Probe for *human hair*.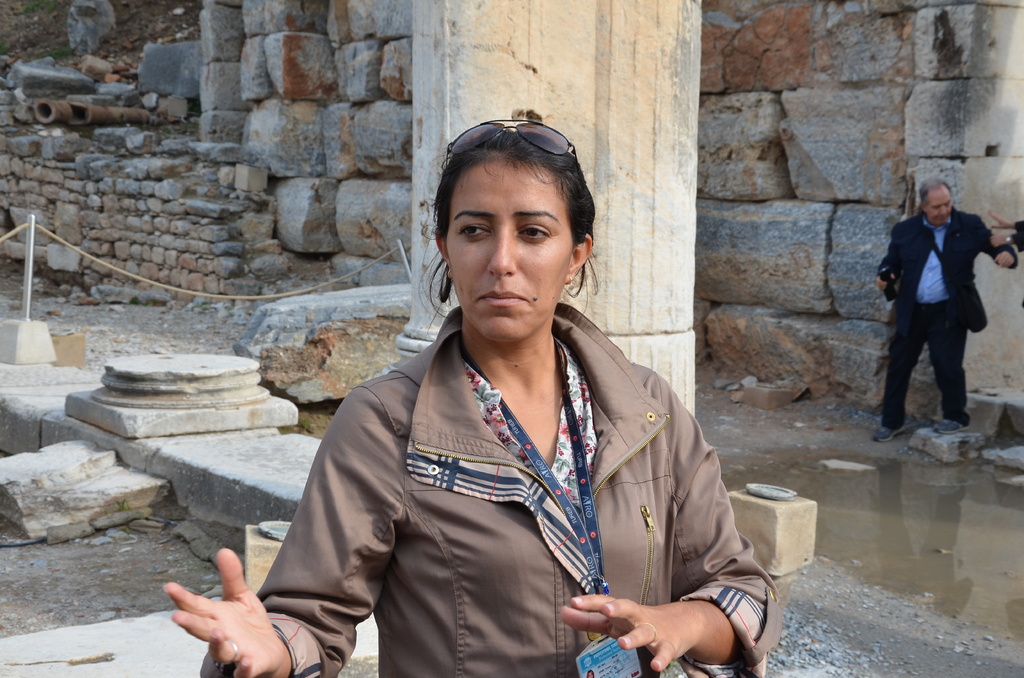
Probe result: x1=417, y1=127, x2=601, y2=336.
